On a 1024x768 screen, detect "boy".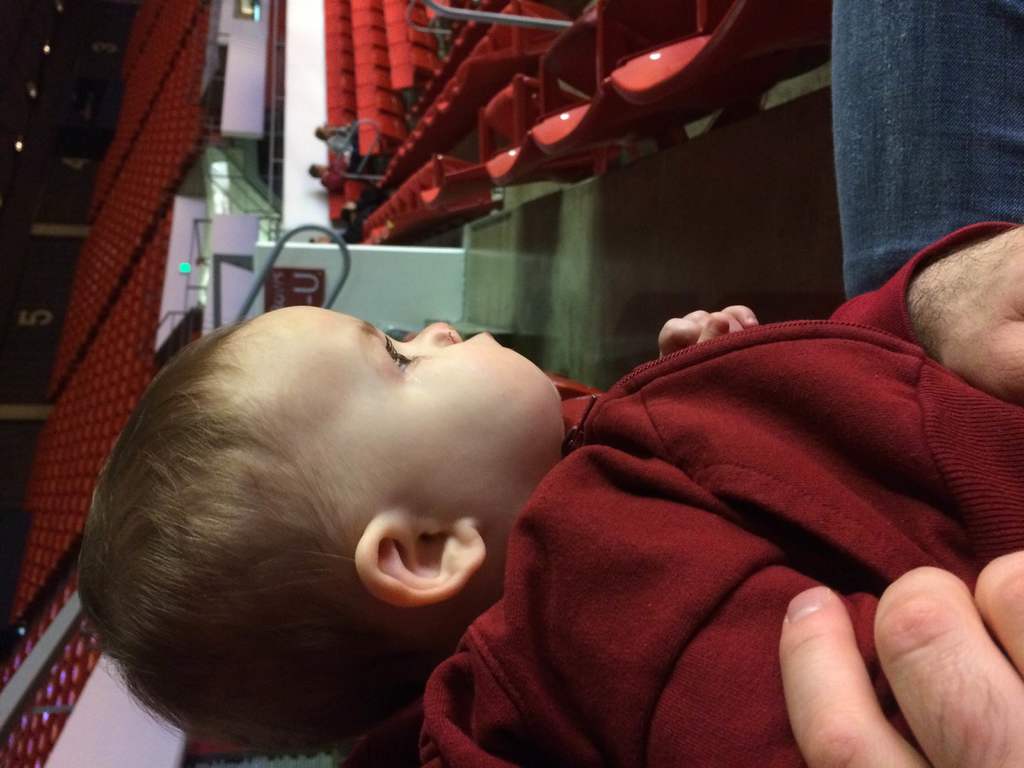
<box>65,289,1023,767</box>.
